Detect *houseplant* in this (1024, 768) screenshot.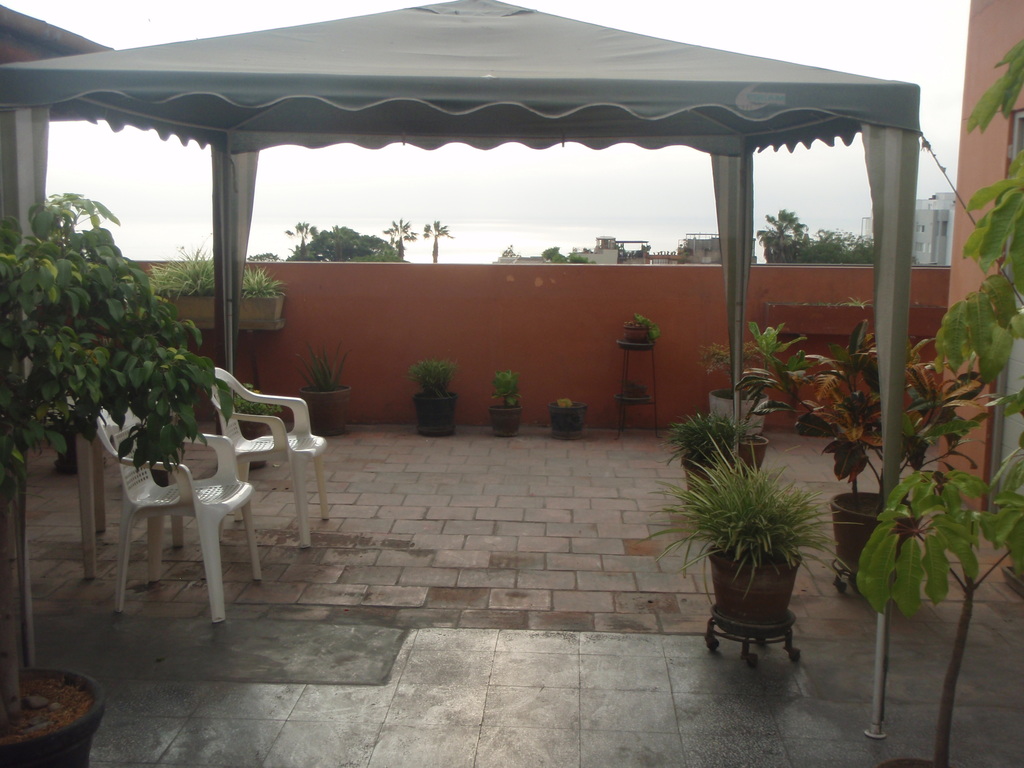
Detection: l=0, t=191, r=230, b=767.
